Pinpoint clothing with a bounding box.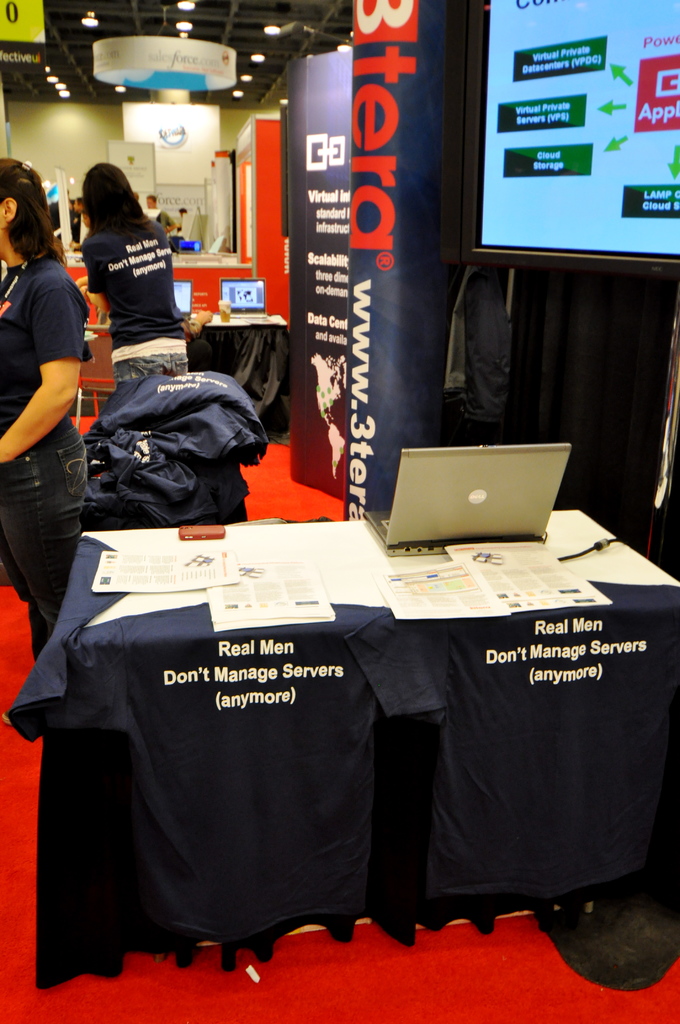
select_region(75, 211, 184, 346).
